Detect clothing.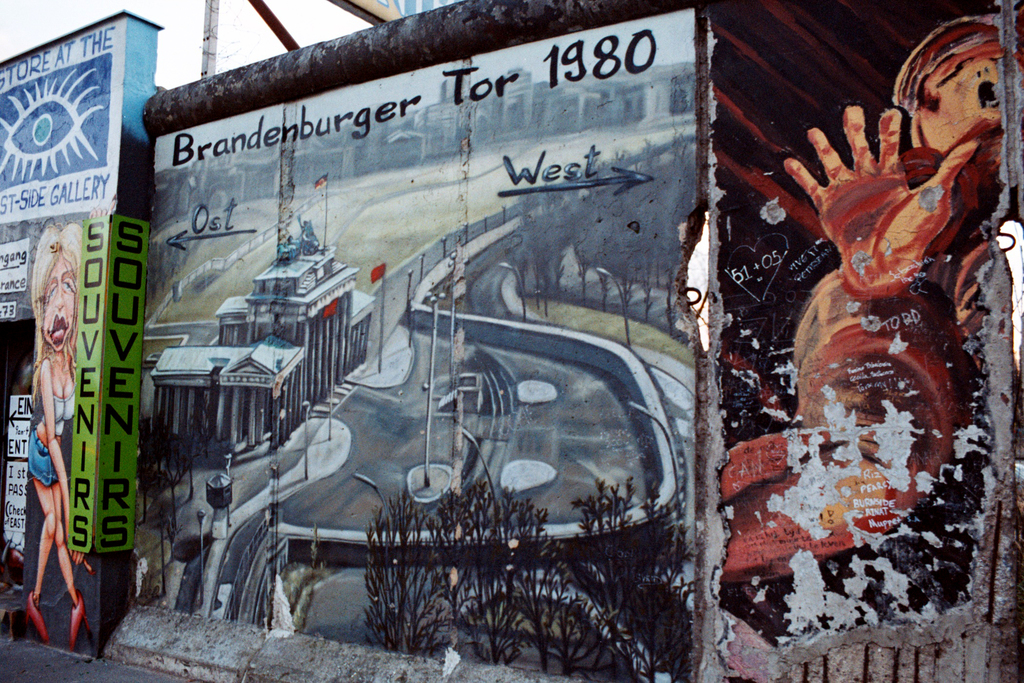
Detected at bbox(23, 388, 76, 482).
